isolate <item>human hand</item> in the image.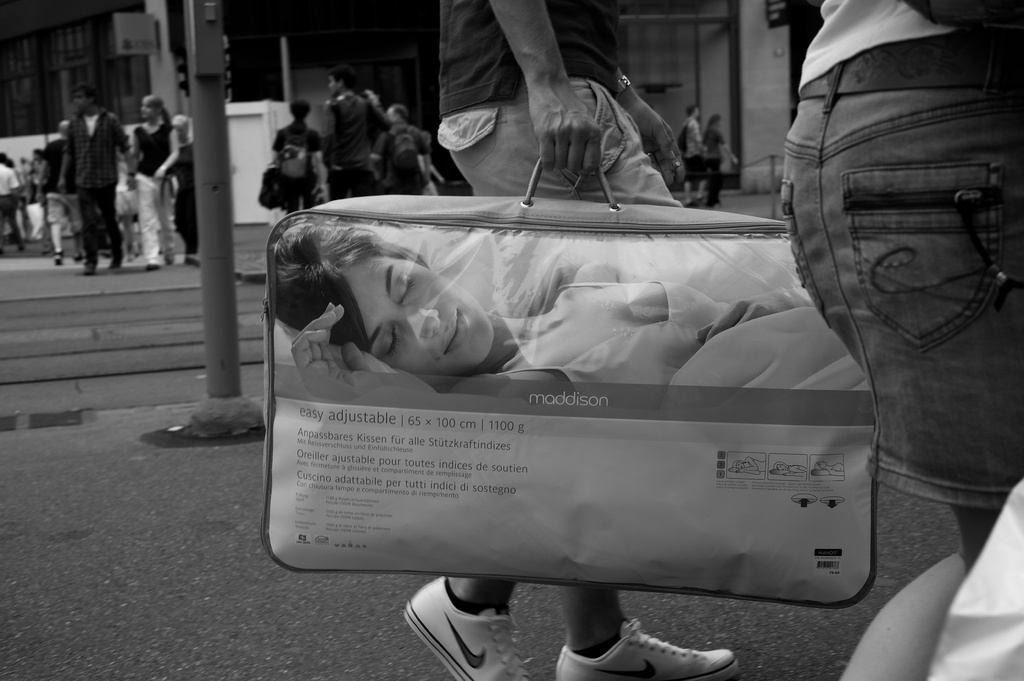
Isolated region: <region>127, 159, 138, 175</region>.
